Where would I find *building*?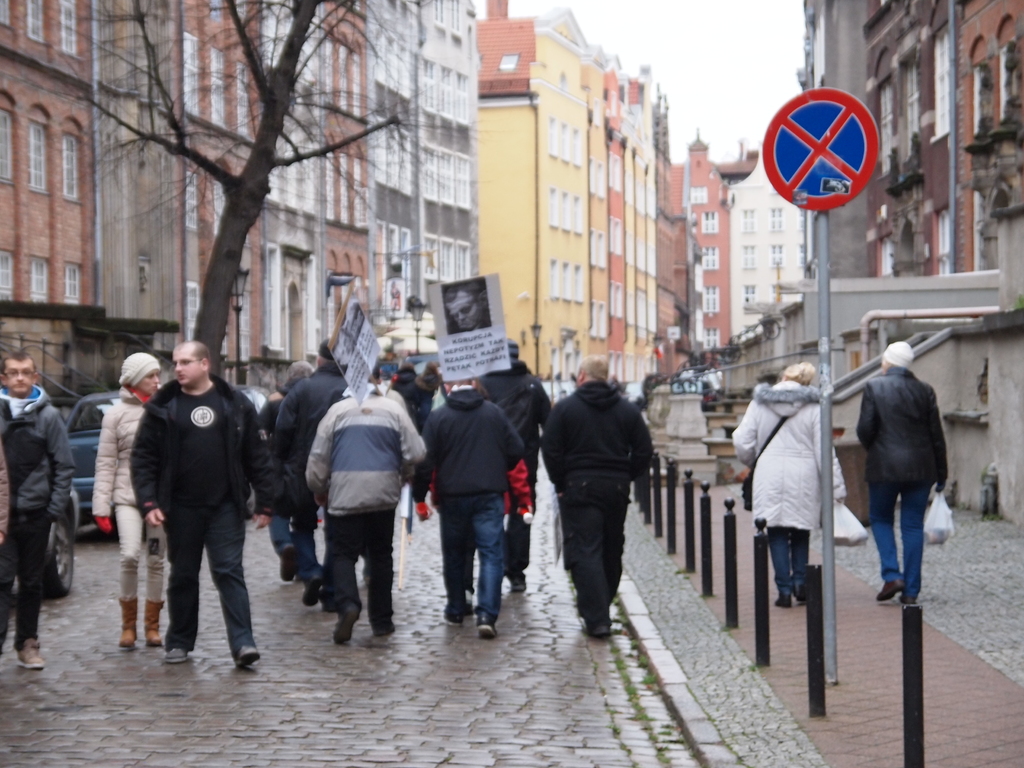
At [728,141,819,344].
